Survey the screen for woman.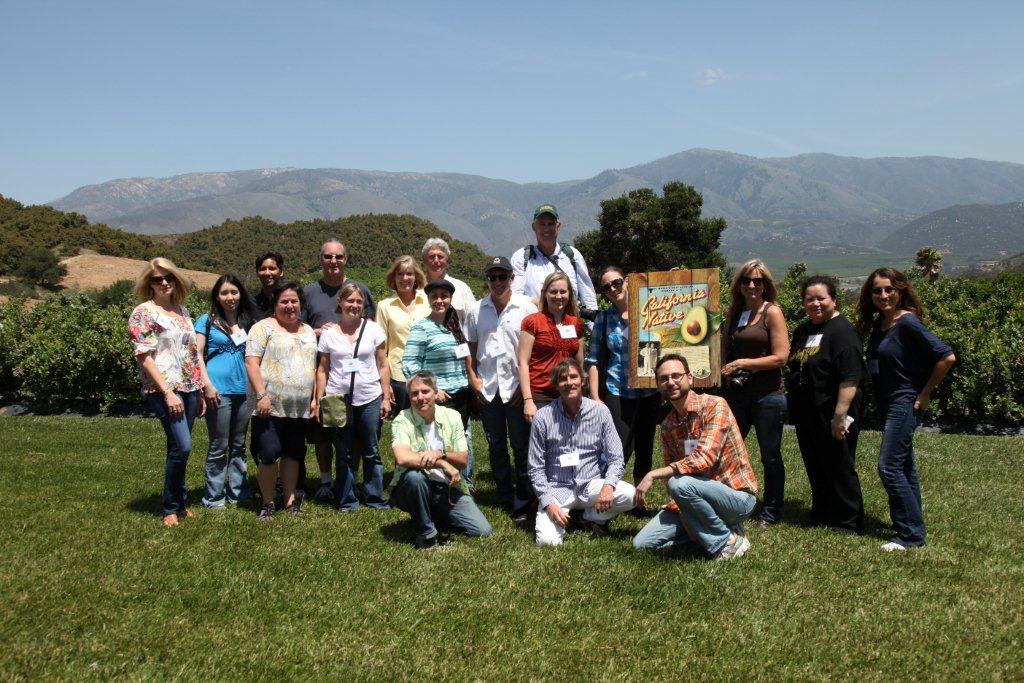
Survey found: [left=398, top=279, right=481, bottom=424].
